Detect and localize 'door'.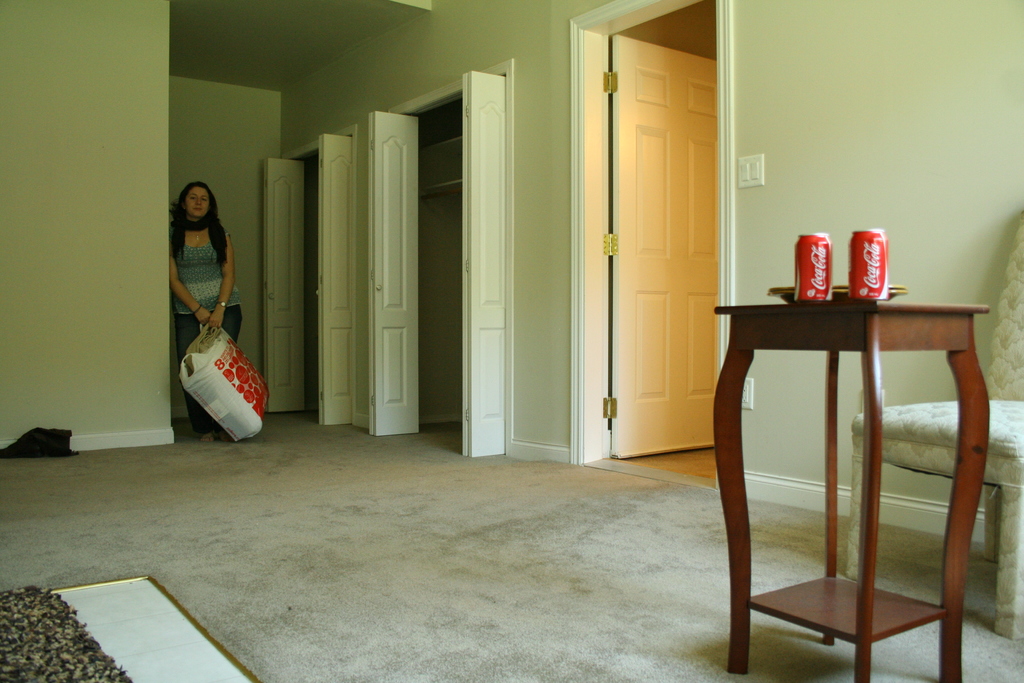
Localized at BBox(320, 133, 354, 424).
